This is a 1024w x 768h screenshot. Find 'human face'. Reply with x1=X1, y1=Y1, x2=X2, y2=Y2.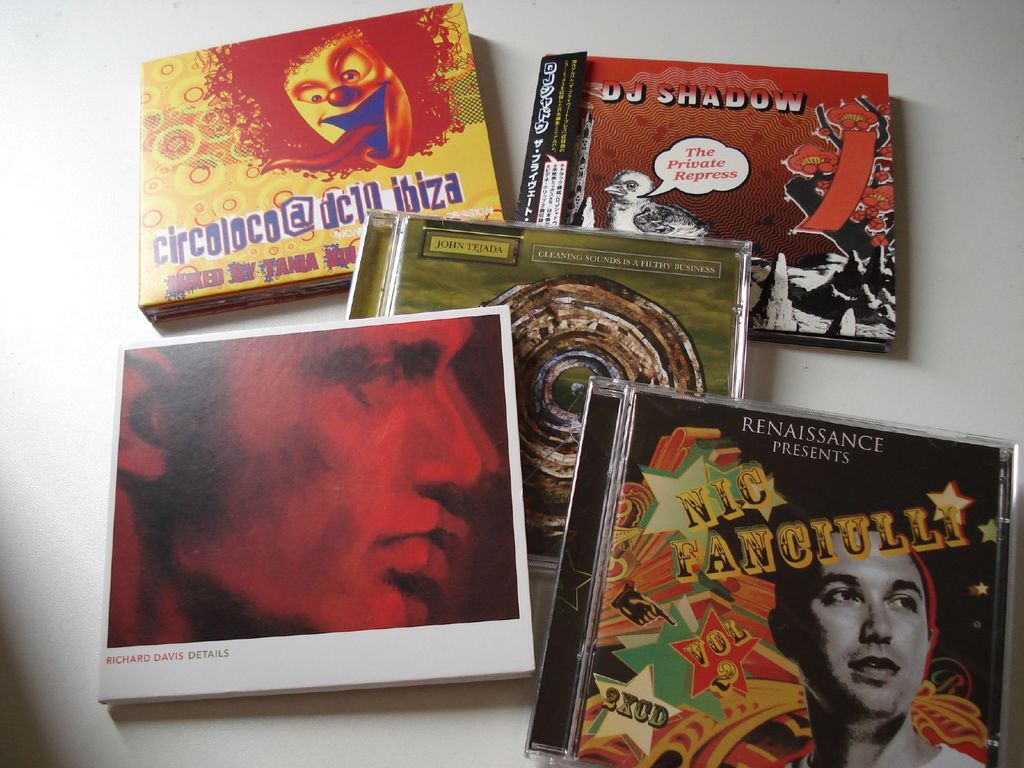
x1=796, y1=529, x2=929, y2=726.
